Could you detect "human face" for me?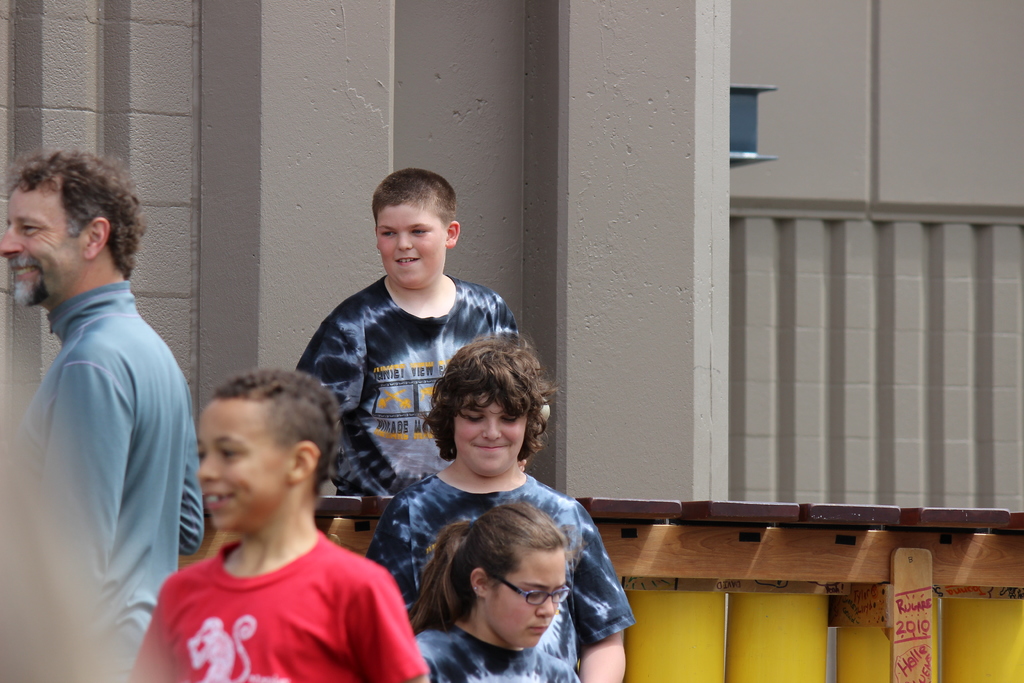
Detection result: {"x1": 449, "y1": 391, "x2": 525, "y2": 481}.
